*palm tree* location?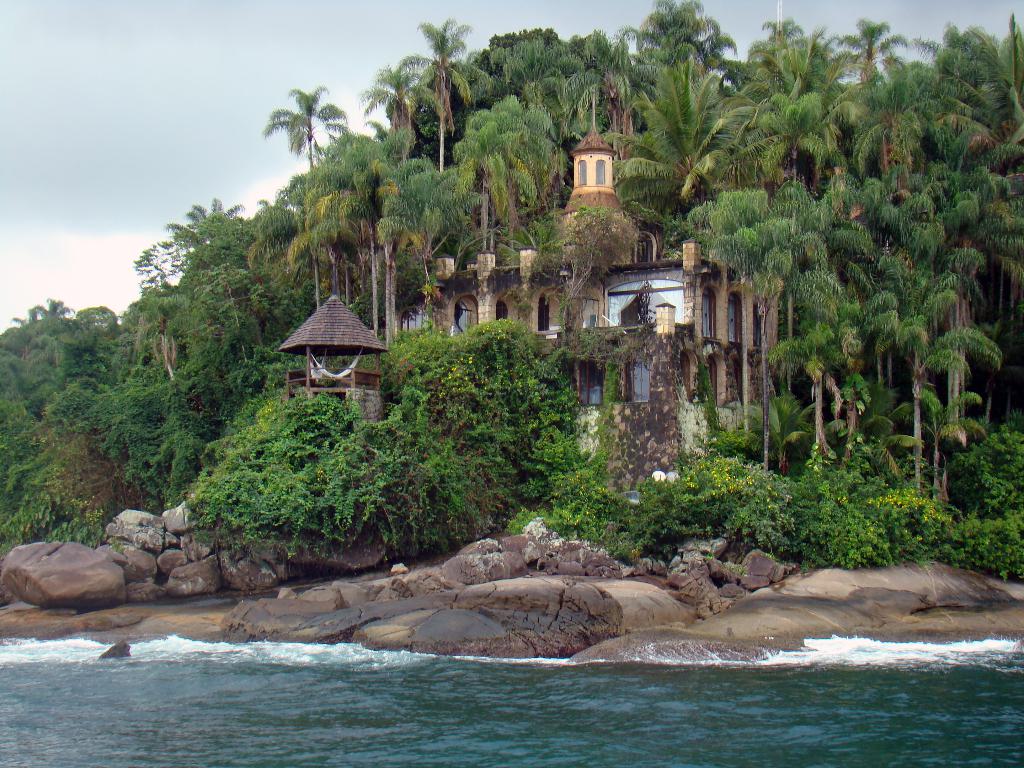
{"left": 830, "top": 6, "right": 901, "bottom": 101}
